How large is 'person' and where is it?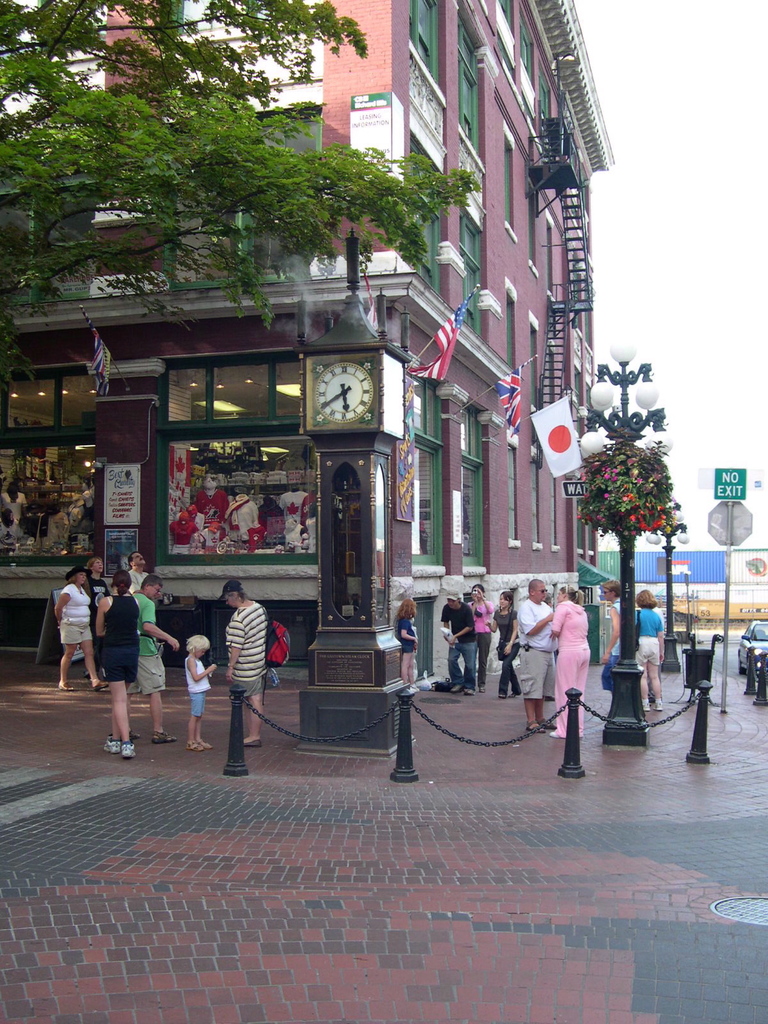
Bounding box: locate(0, 507, 25, 550).
